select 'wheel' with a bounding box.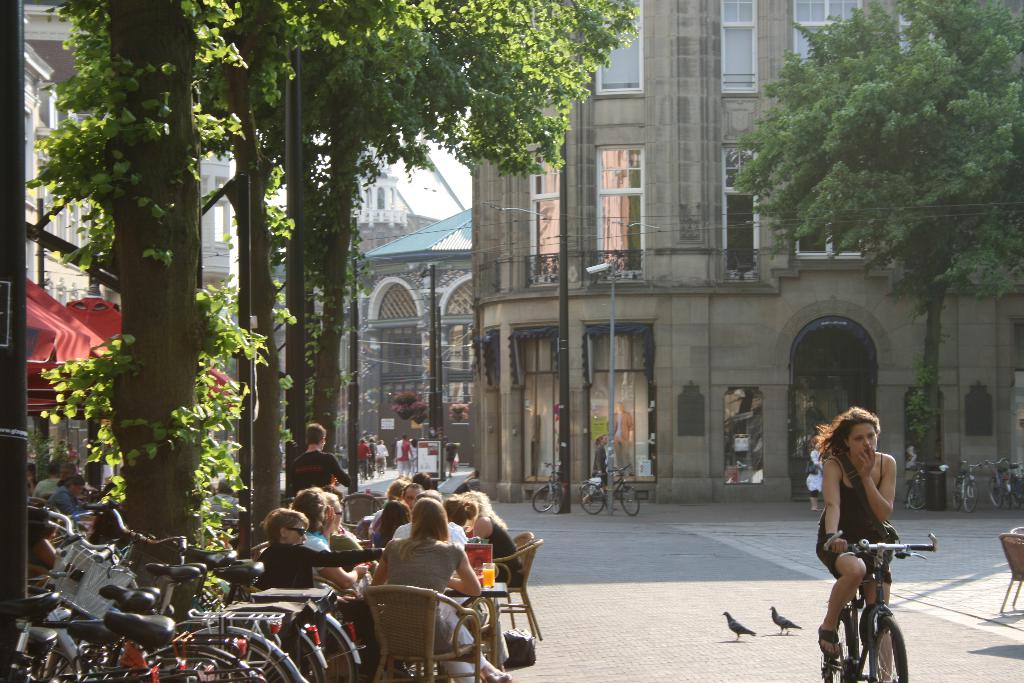
[left=619, top=488, right=640, bottom=515].
